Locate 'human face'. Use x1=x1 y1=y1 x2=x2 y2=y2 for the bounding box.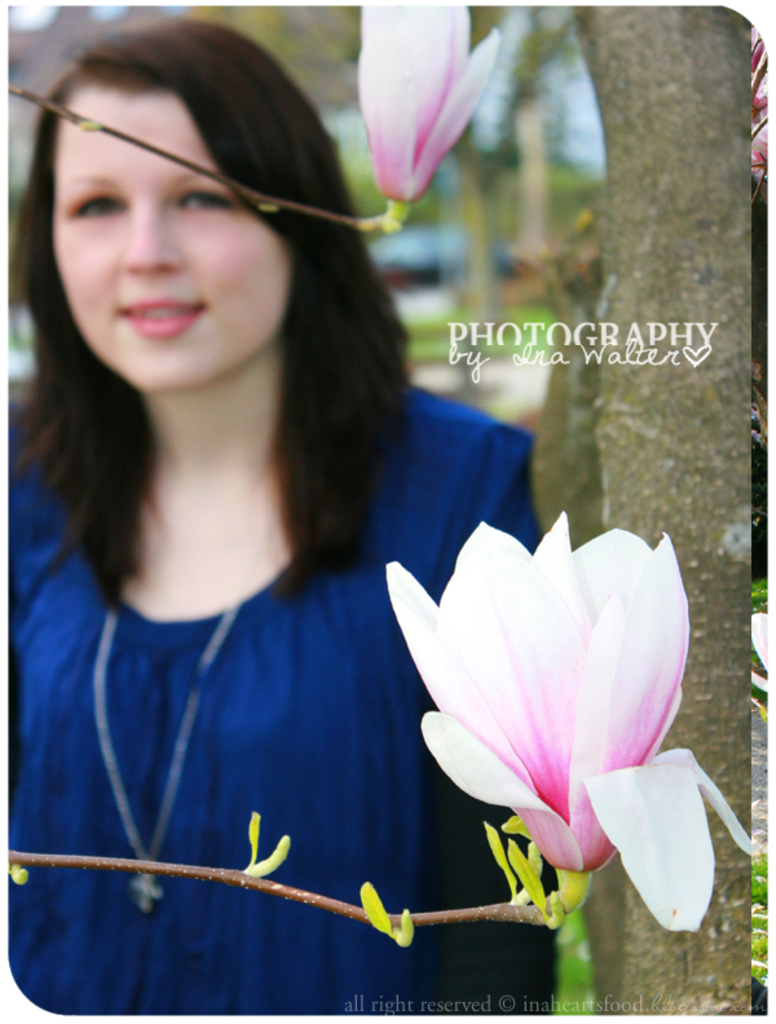
x1=52 y1=93 x2=294 y2=392.
